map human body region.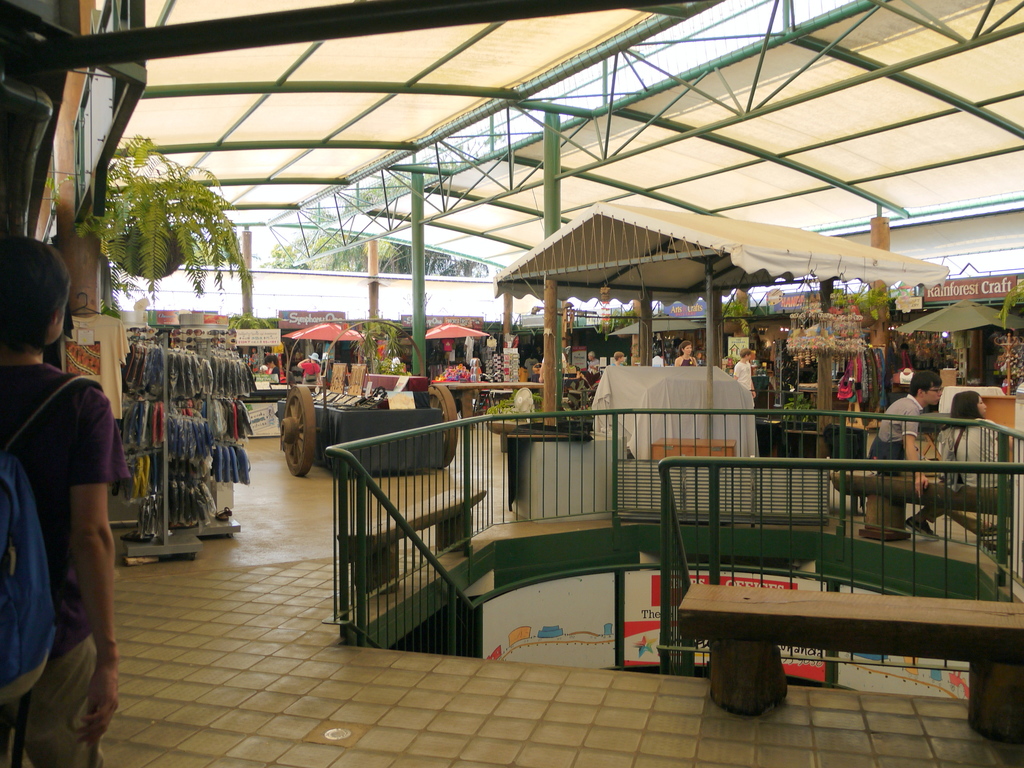
Mapped to [0,239,131,767].
